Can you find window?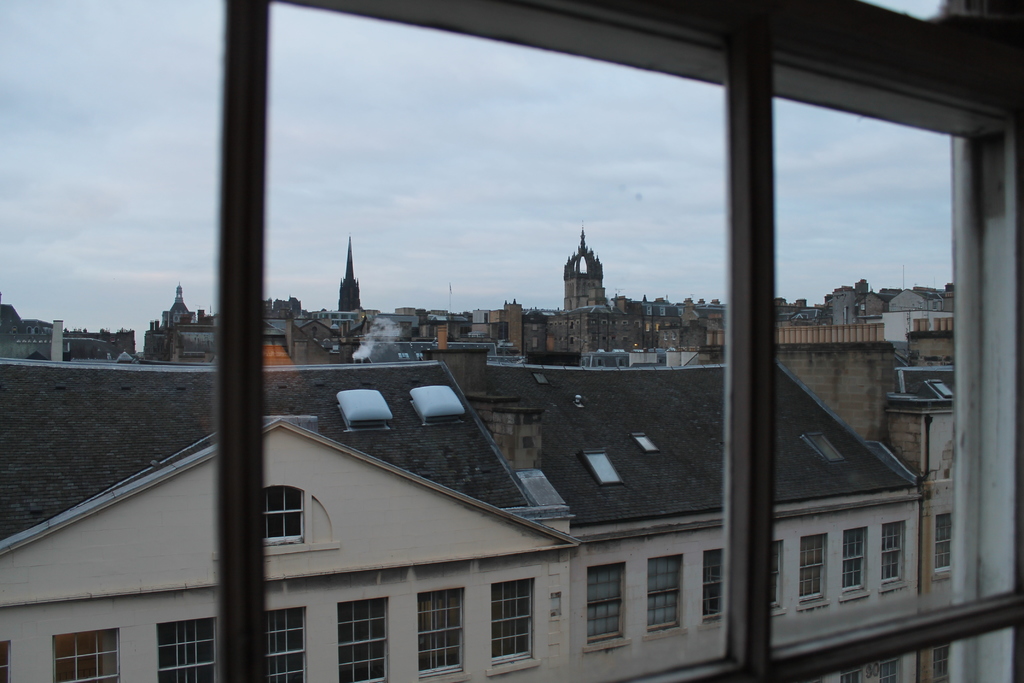
Yes, bounding box: detection(157, 616, 218, 681).
